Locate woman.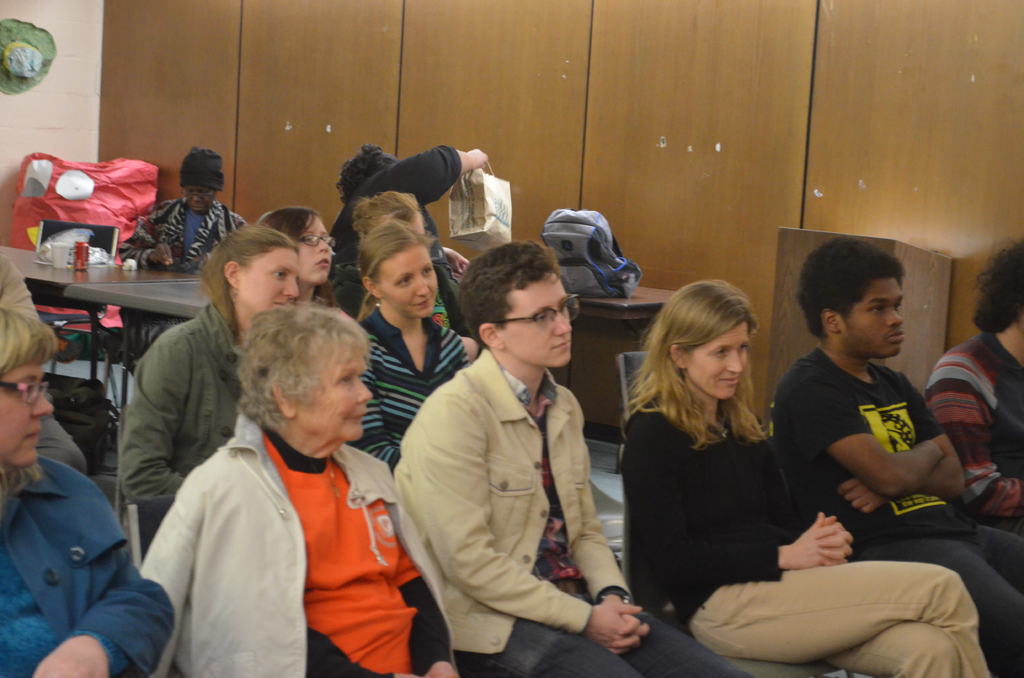
Bounding box: (x1=118, y1=222, x2=306, y2=506).
